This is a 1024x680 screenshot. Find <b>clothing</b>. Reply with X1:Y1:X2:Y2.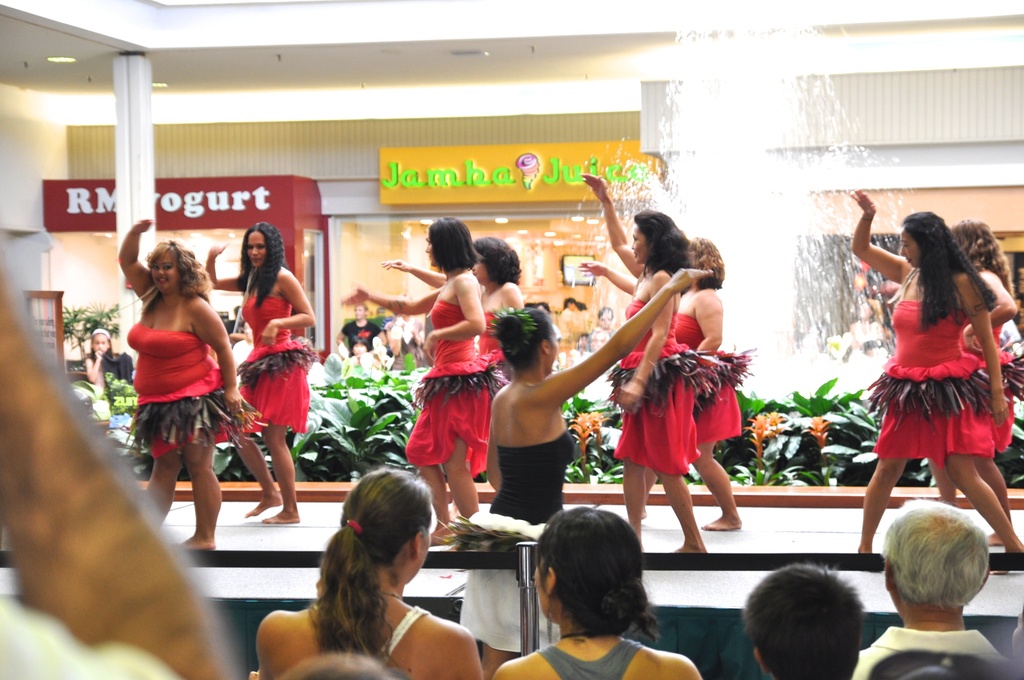
410:248:500:500.
